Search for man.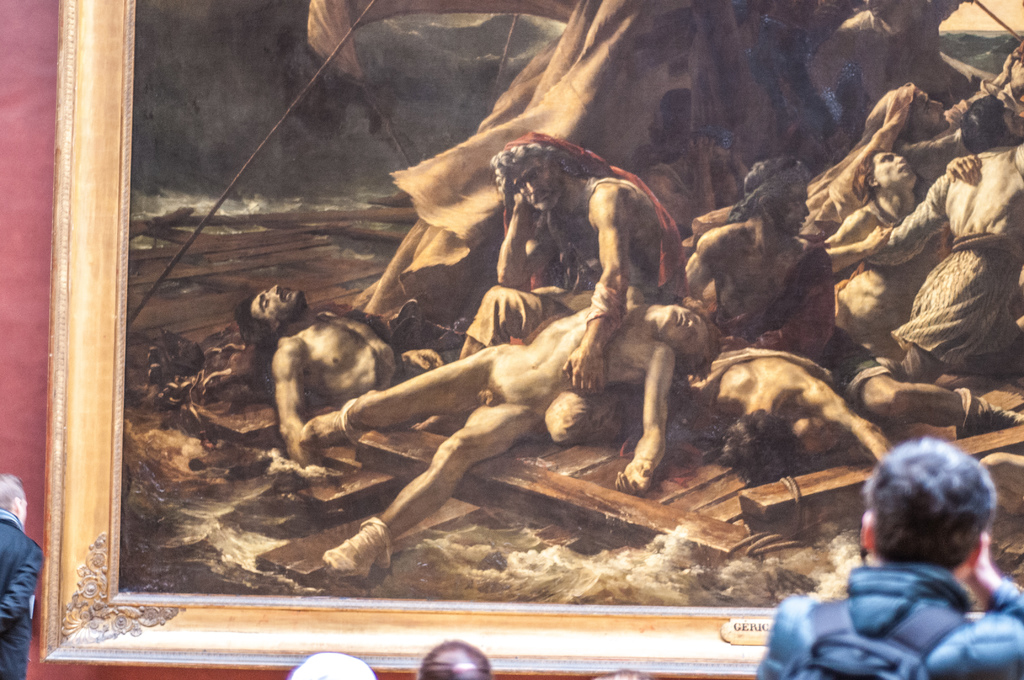
Found at x1=0 y1=474 x2=39 y2=679.
